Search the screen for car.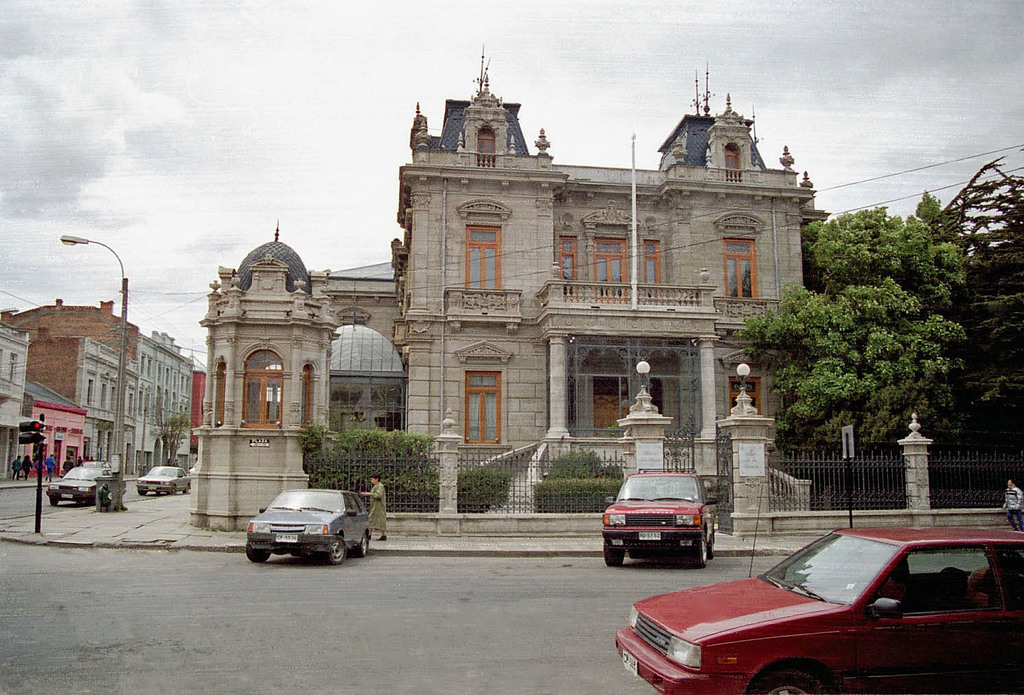
Found at {"x1": 615, "y1": 485, "x2": 1023, "y2": 694}.
